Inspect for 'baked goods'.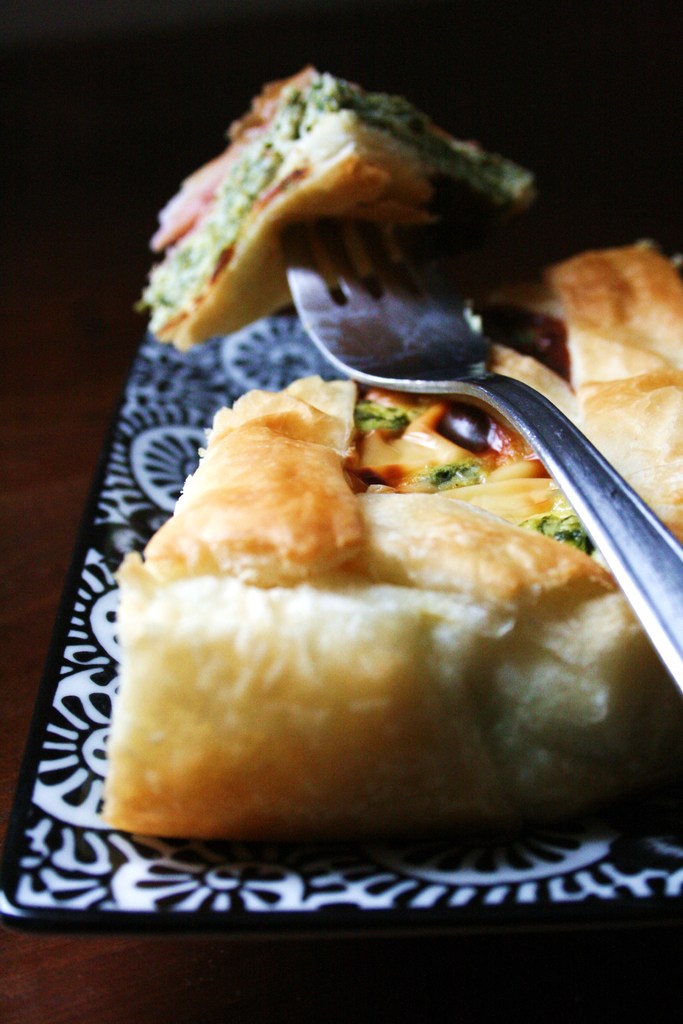
Inspection: rect(496, 241, 682, 533).
